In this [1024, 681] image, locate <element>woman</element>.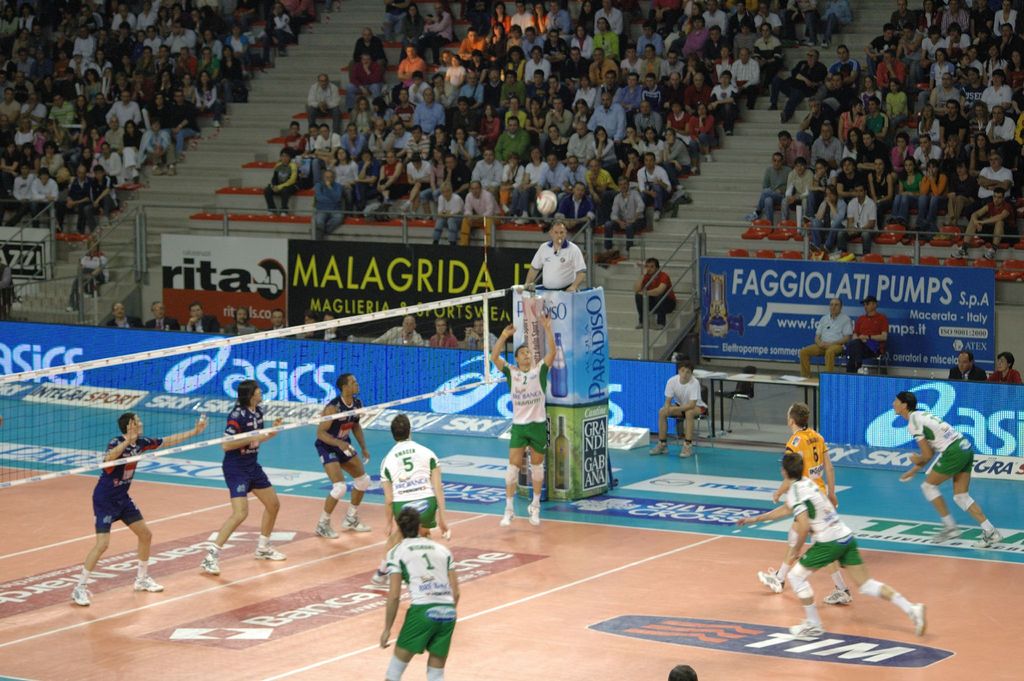
Bounding box: rect(75, 147, 97, 177).
